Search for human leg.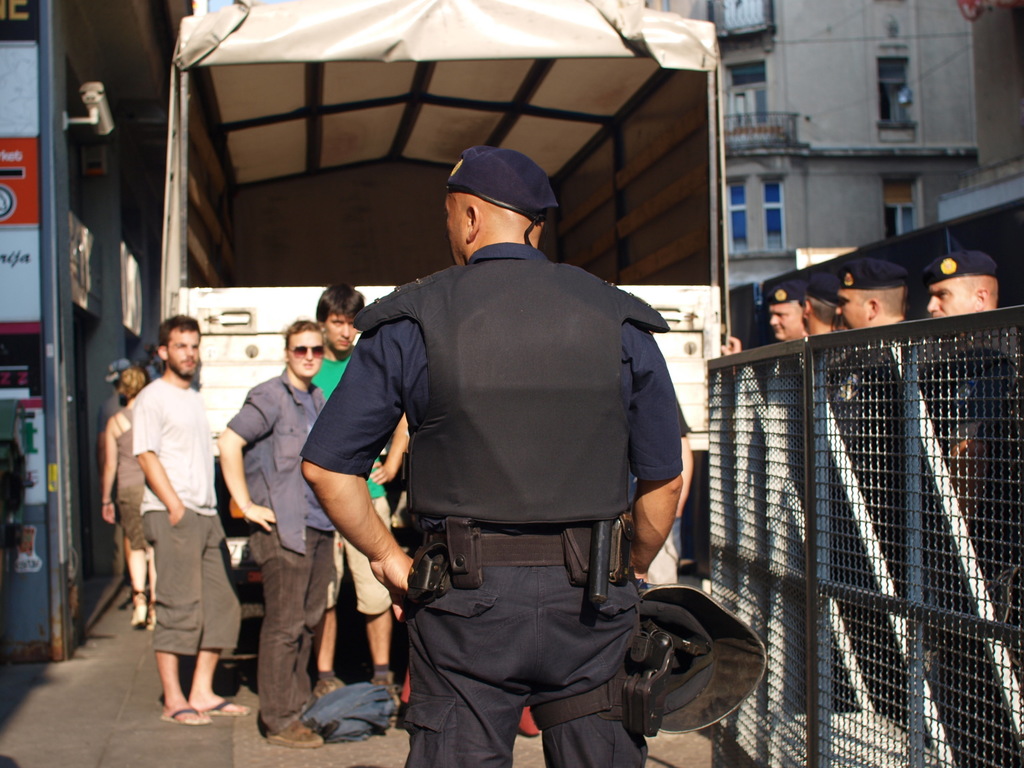
Found at x1=249 y1=522 x2=326 y2=748.
